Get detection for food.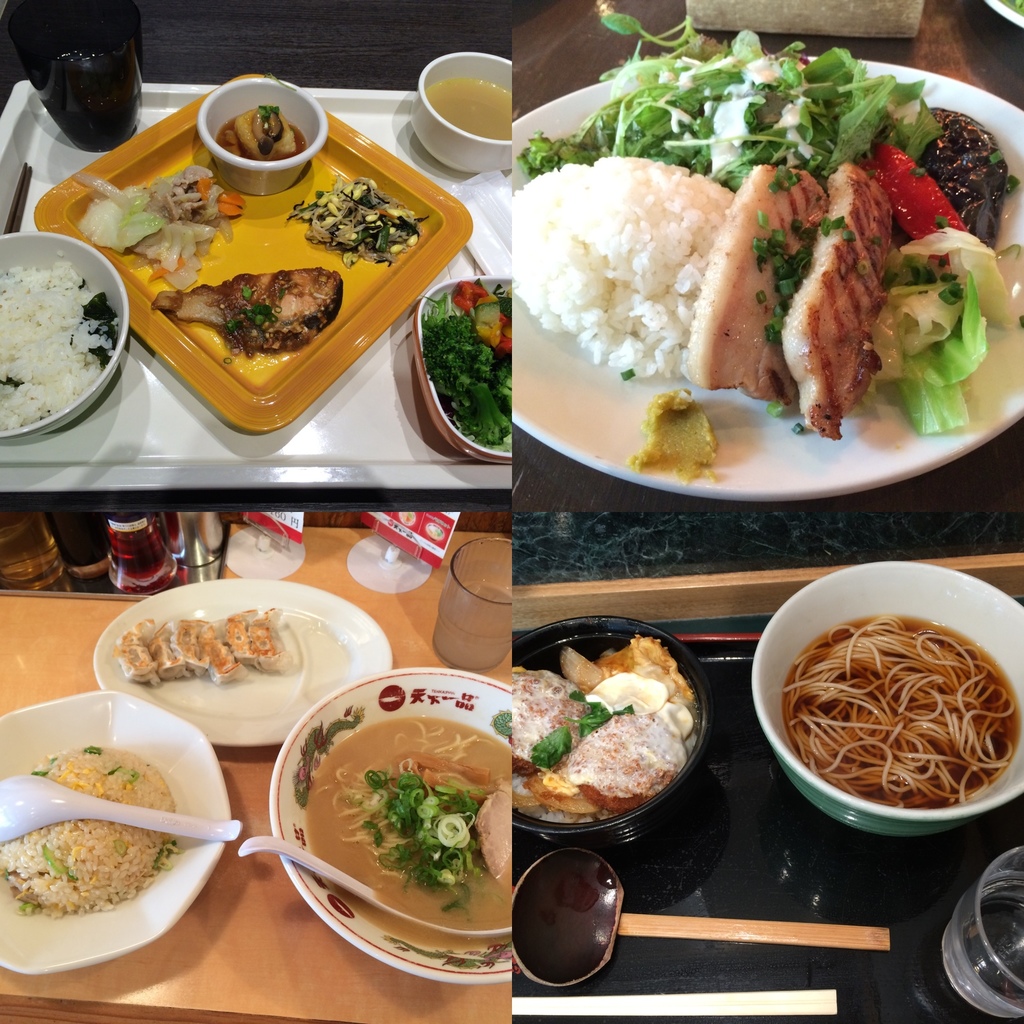
Detection: BBox(218, 100, 307, 158).
